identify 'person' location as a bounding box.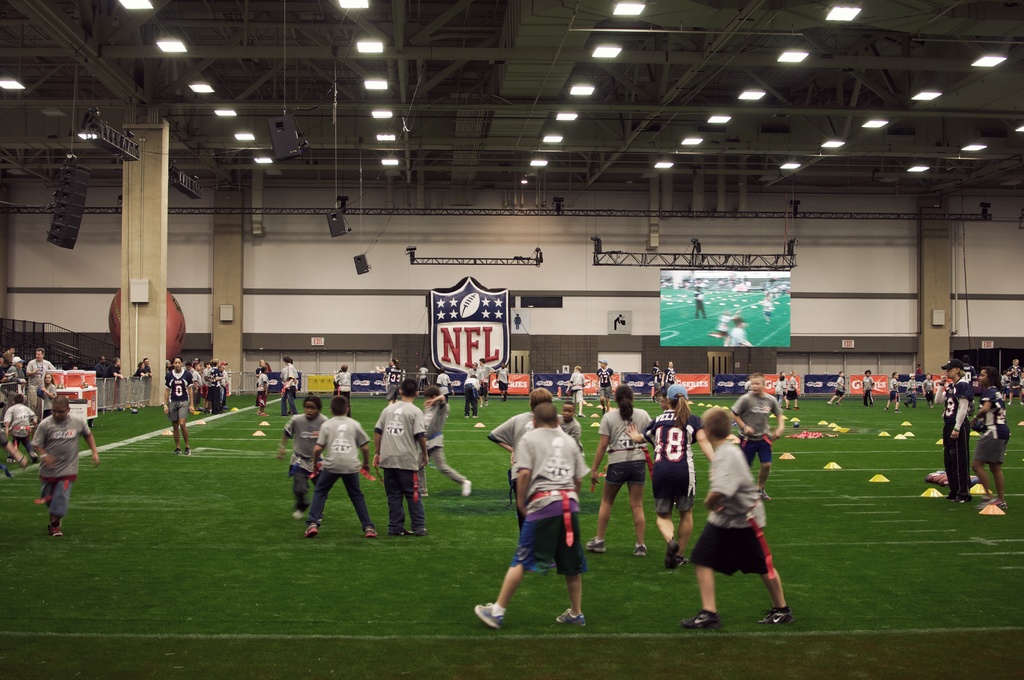
Rect(831, 369, 846, 403).
